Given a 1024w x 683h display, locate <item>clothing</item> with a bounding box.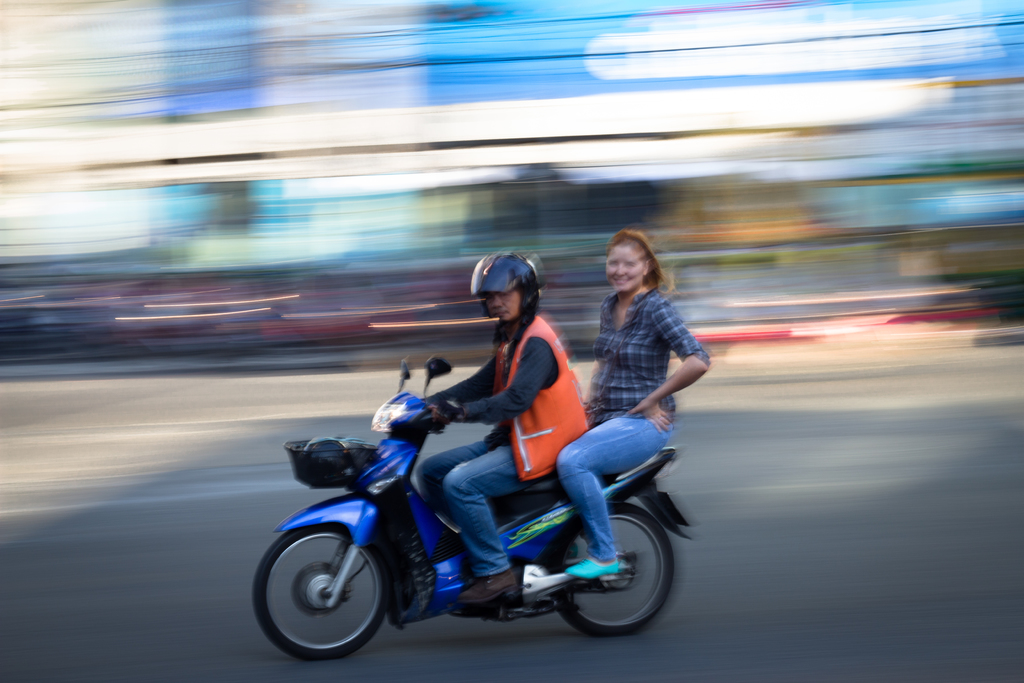
Located: (552,406,678,562).
